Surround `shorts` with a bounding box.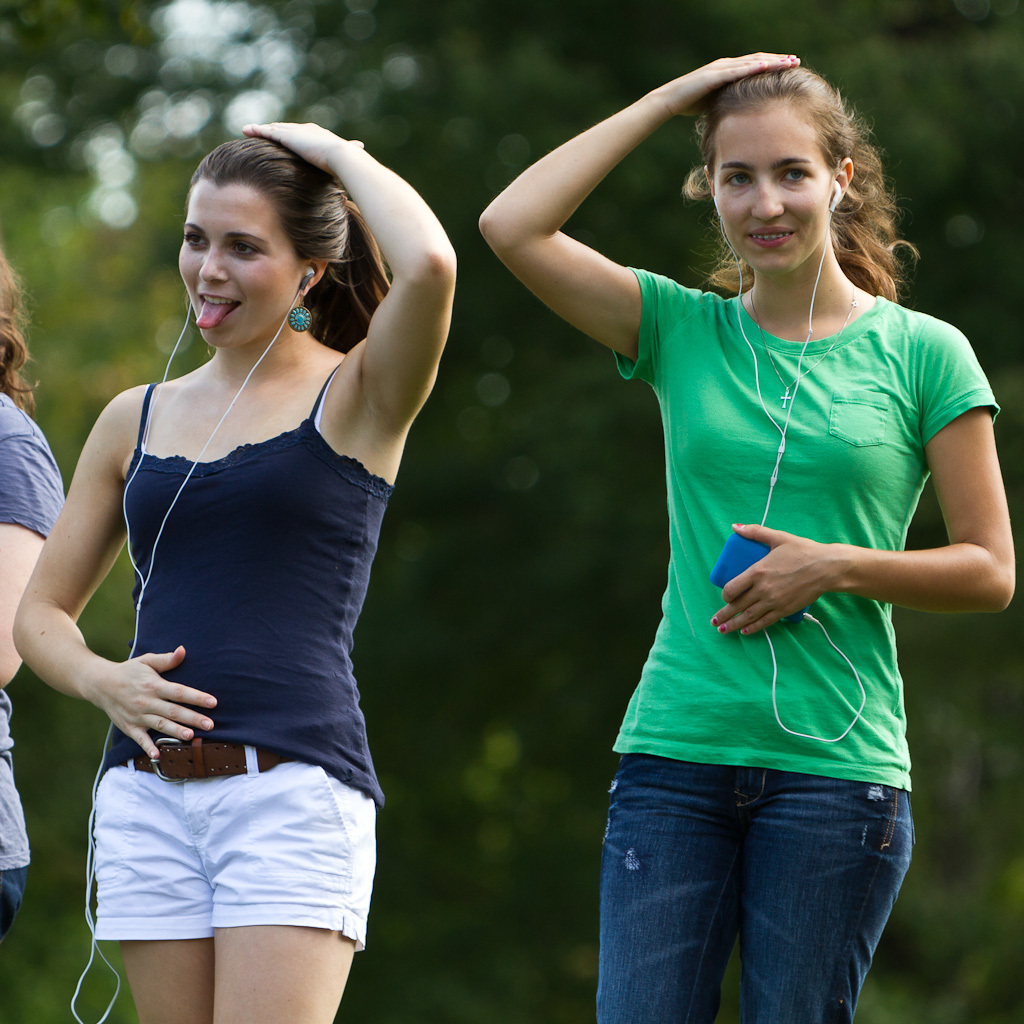
79,767,370,948.
